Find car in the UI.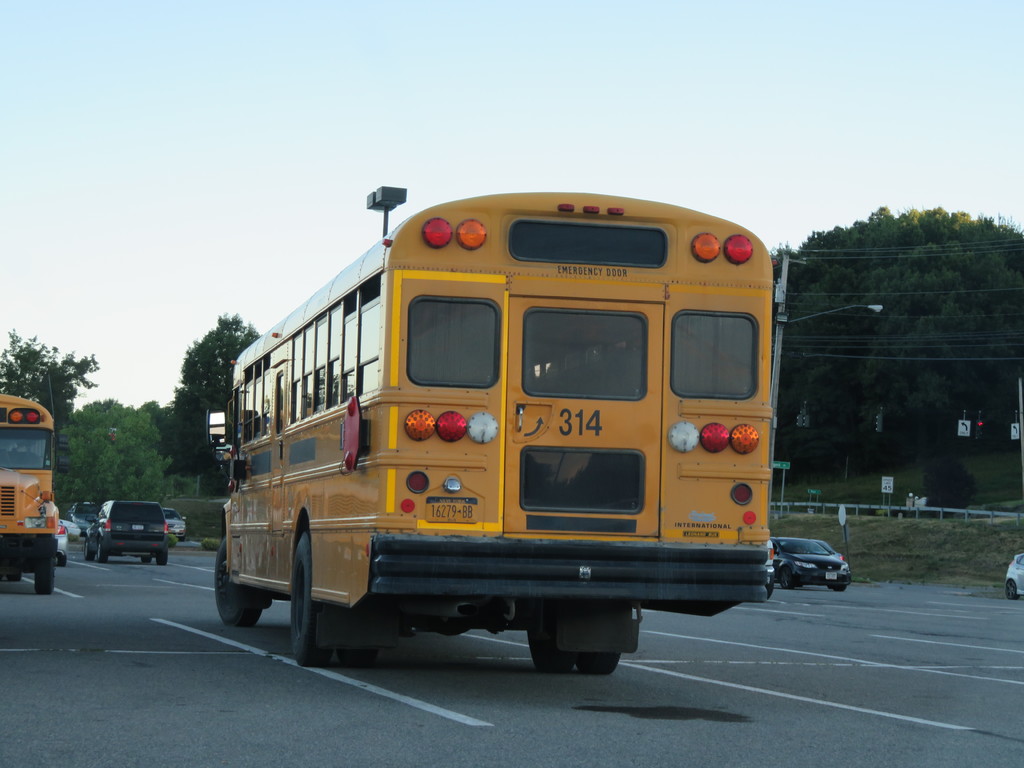
UI element at left=764, top=537, right=774, bottom=598.
